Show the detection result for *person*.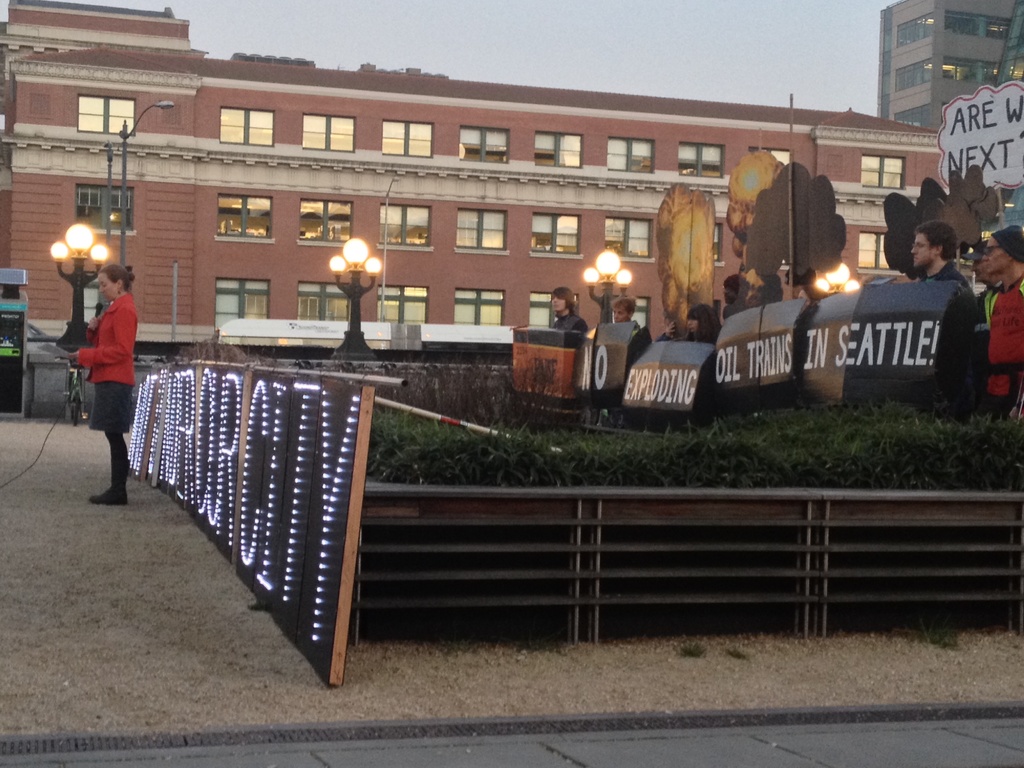
893:223:977:291.
